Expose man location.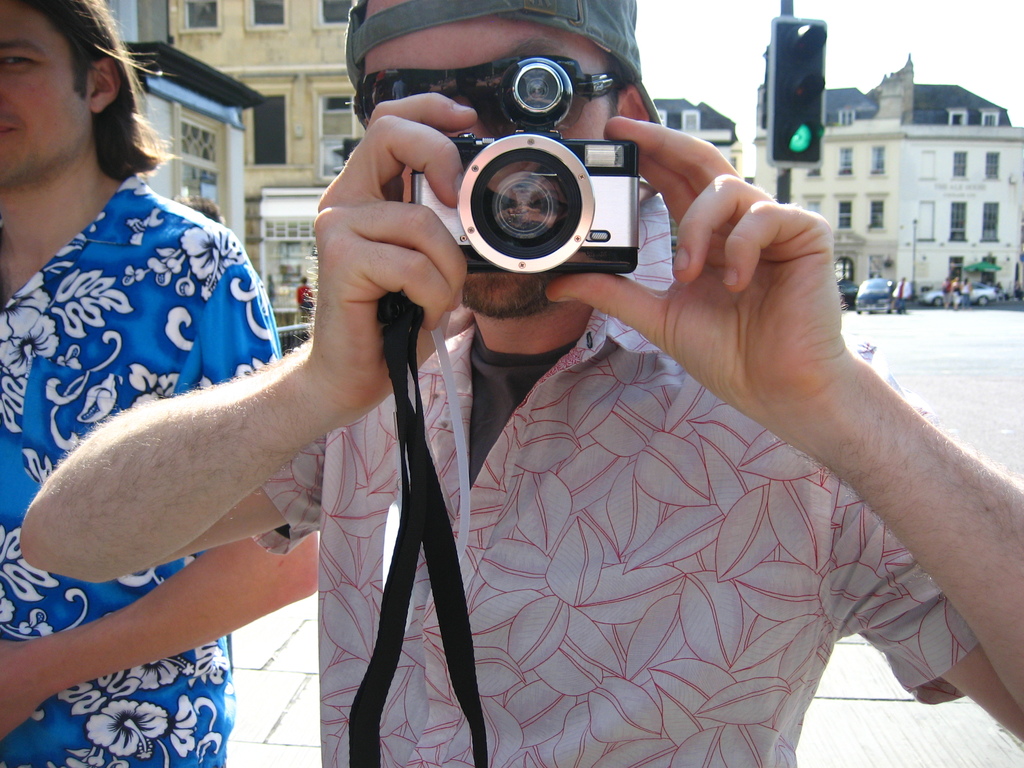
Exposed at [x1=17, y1=0, x2=1023, y2=767].
